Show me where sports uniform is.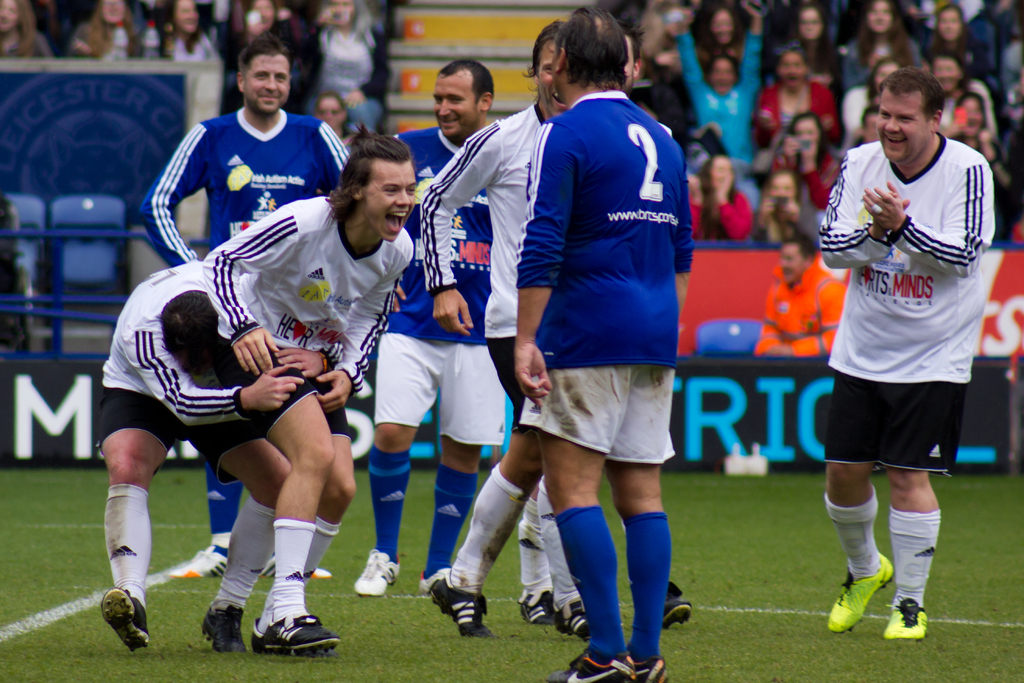
sports uniform is at pyautogui.locateOnScreen(788, 128, 1009, 642).
